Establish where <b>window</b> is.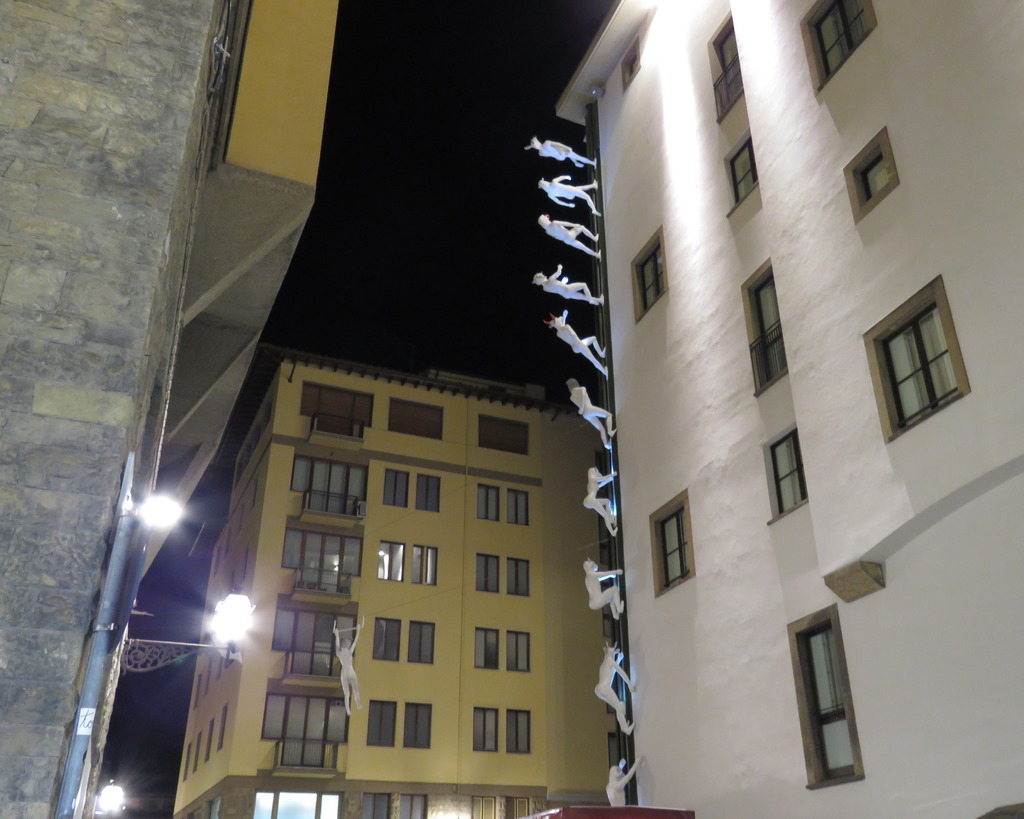
Established at BBox(300, 385, 374, 426).
